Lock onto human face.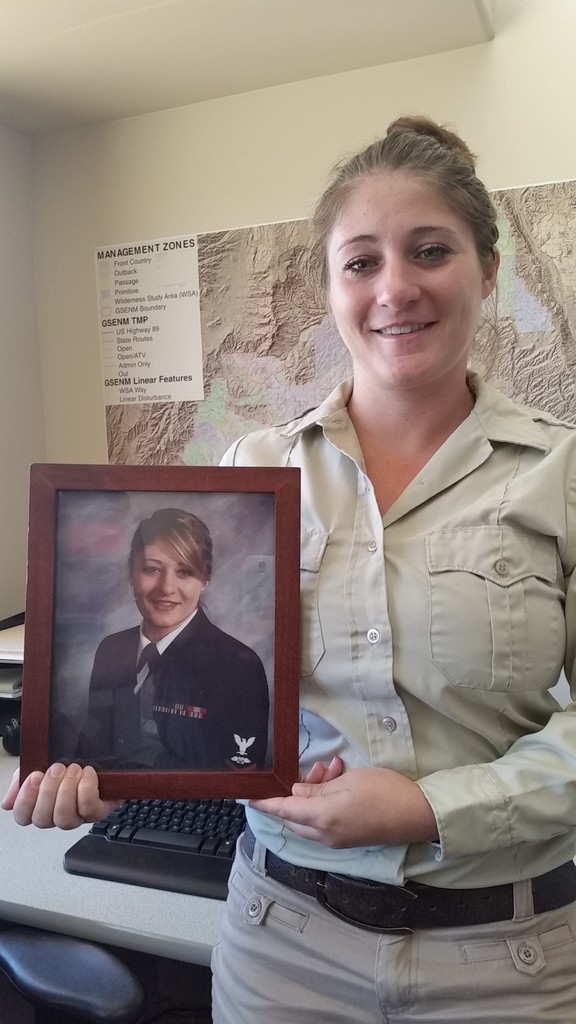
Locked: (133, 541, 200, 627).
